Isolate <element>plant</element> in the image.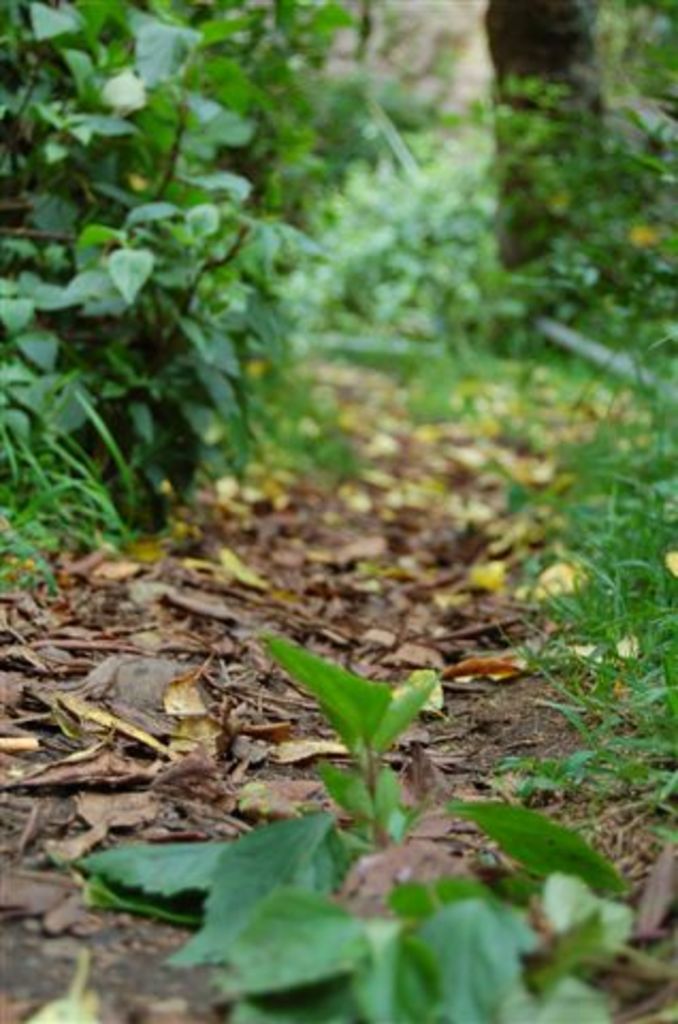
Isolated region: {"left": 480, "top": 0, "right": 676, "bottom": 403}.
